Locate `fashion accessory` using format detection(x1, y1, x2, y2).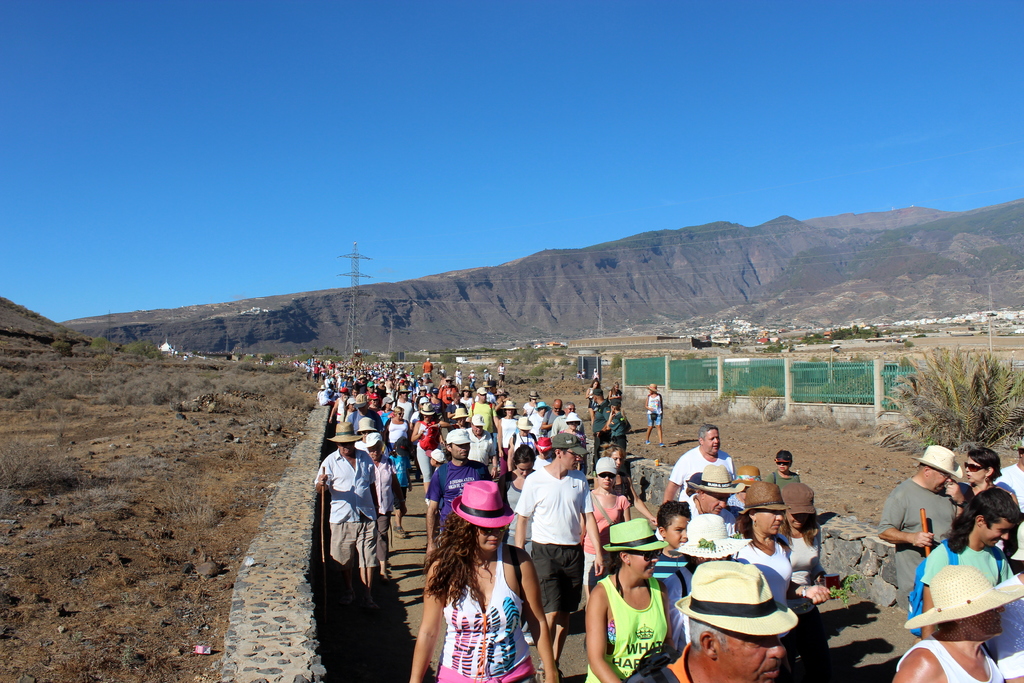
detection(442, 428, 477, 441).
